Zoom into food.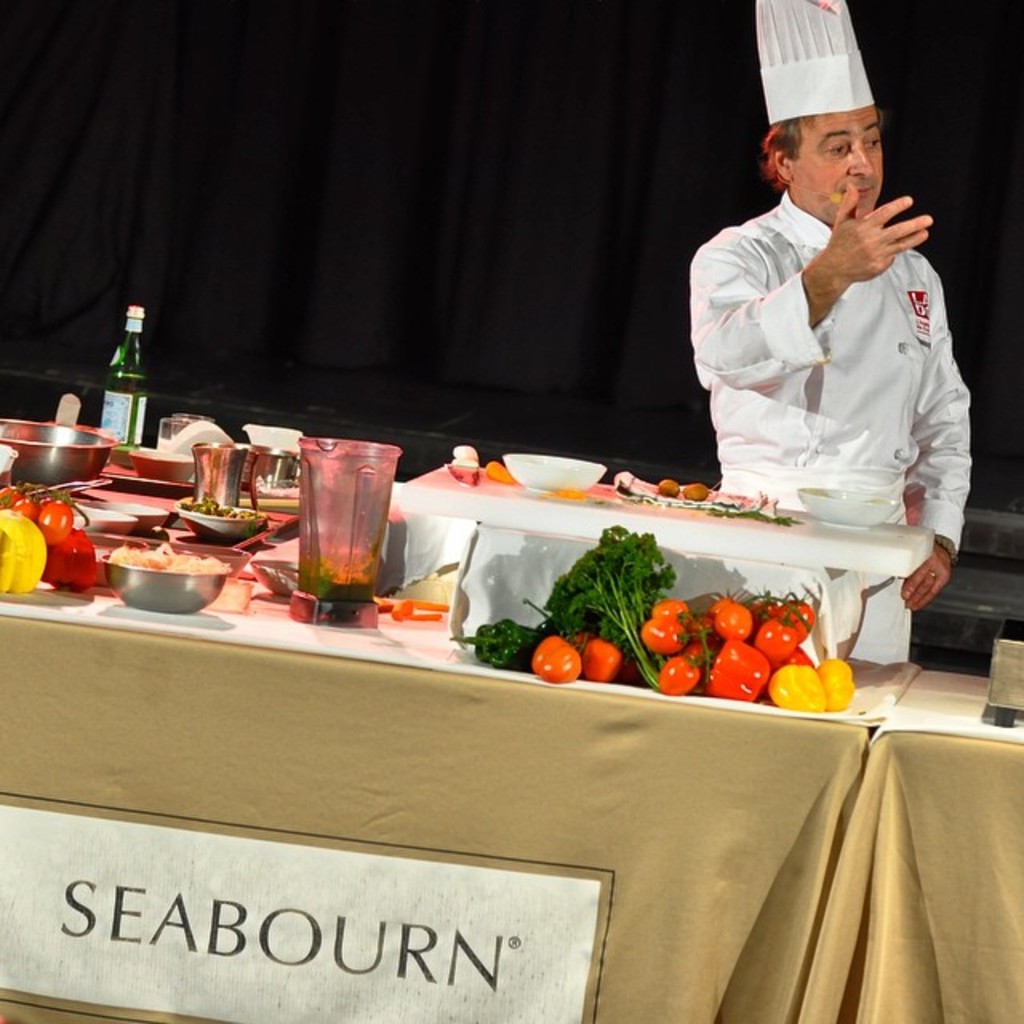
Zoom target: (179, 493, 253, 517).
